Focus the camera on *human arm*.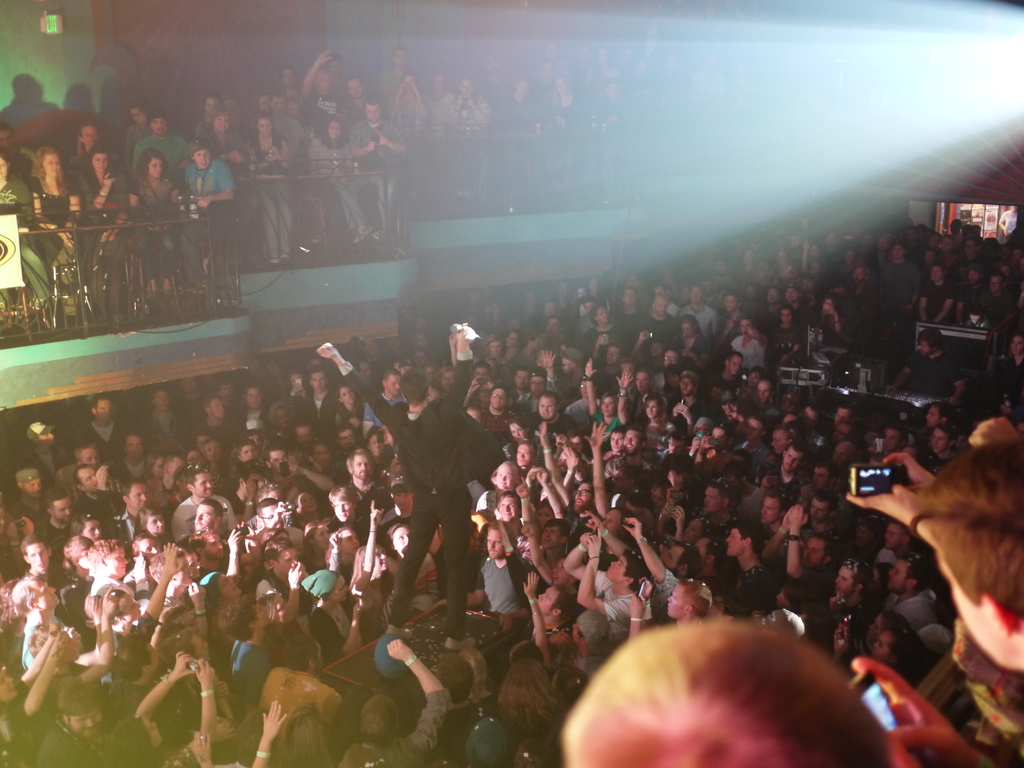
Focus region: box=[444, 83, 463, 122].
